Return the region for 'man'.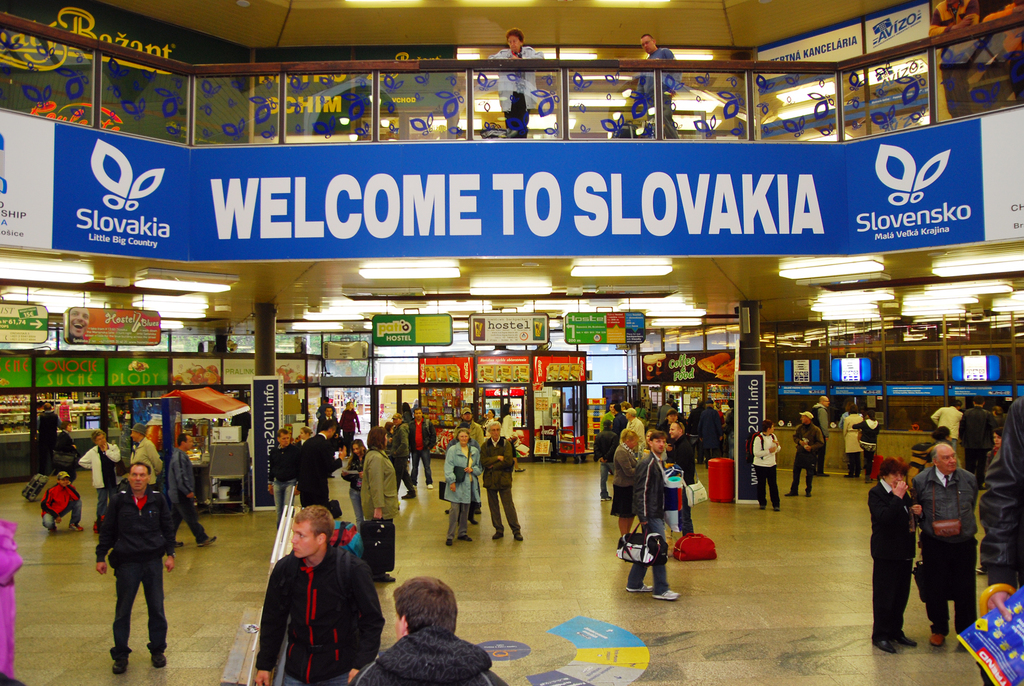
<bbox>481, 419, 525, 544</bbox>.
